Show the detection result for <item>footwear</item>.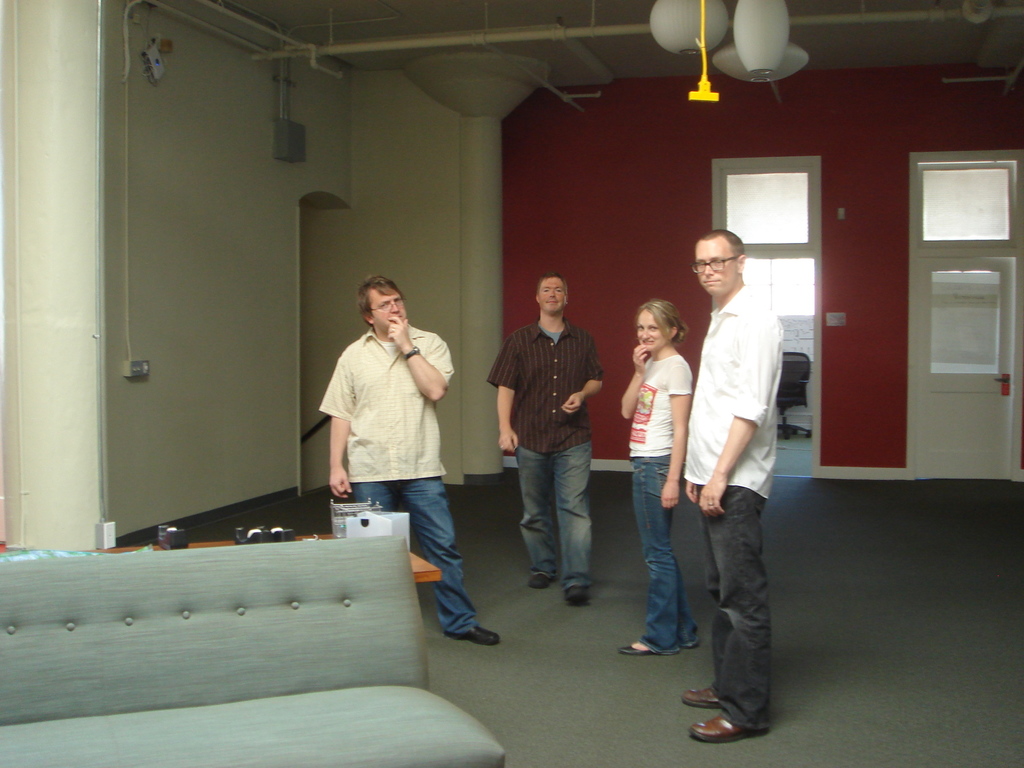
[x1=451, y1=625, x2=500, y2=646].
